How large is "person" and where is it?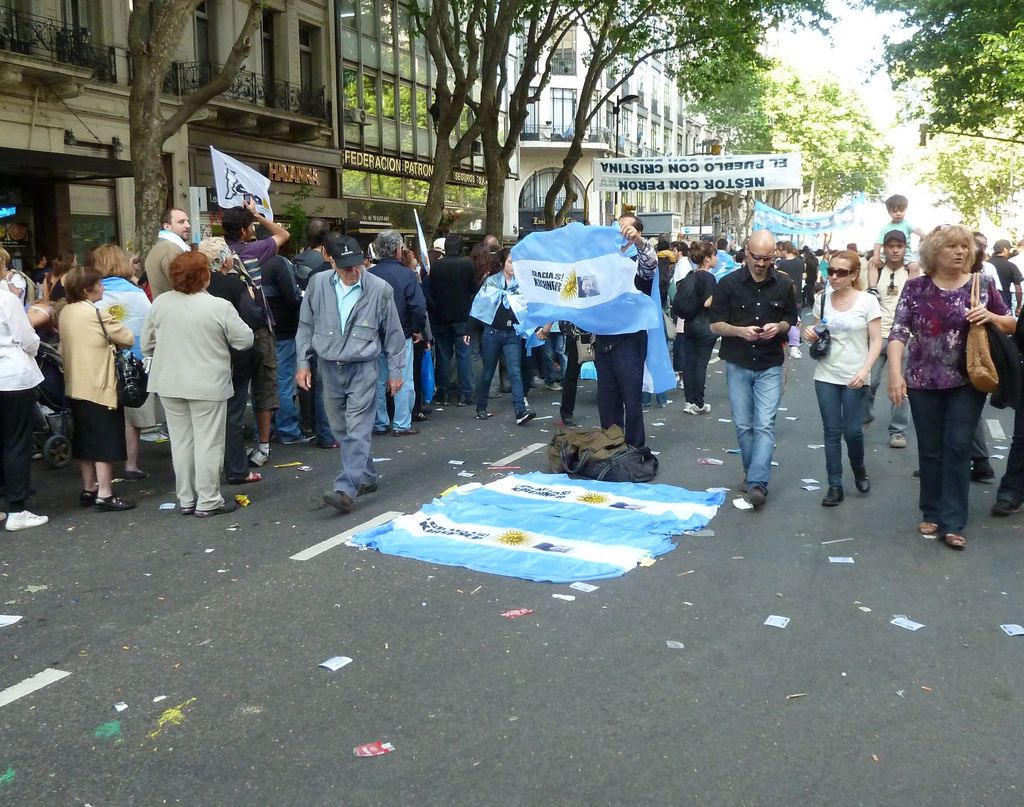
Bounding box: x1=669, y1=240, x2=693, y2=296.
